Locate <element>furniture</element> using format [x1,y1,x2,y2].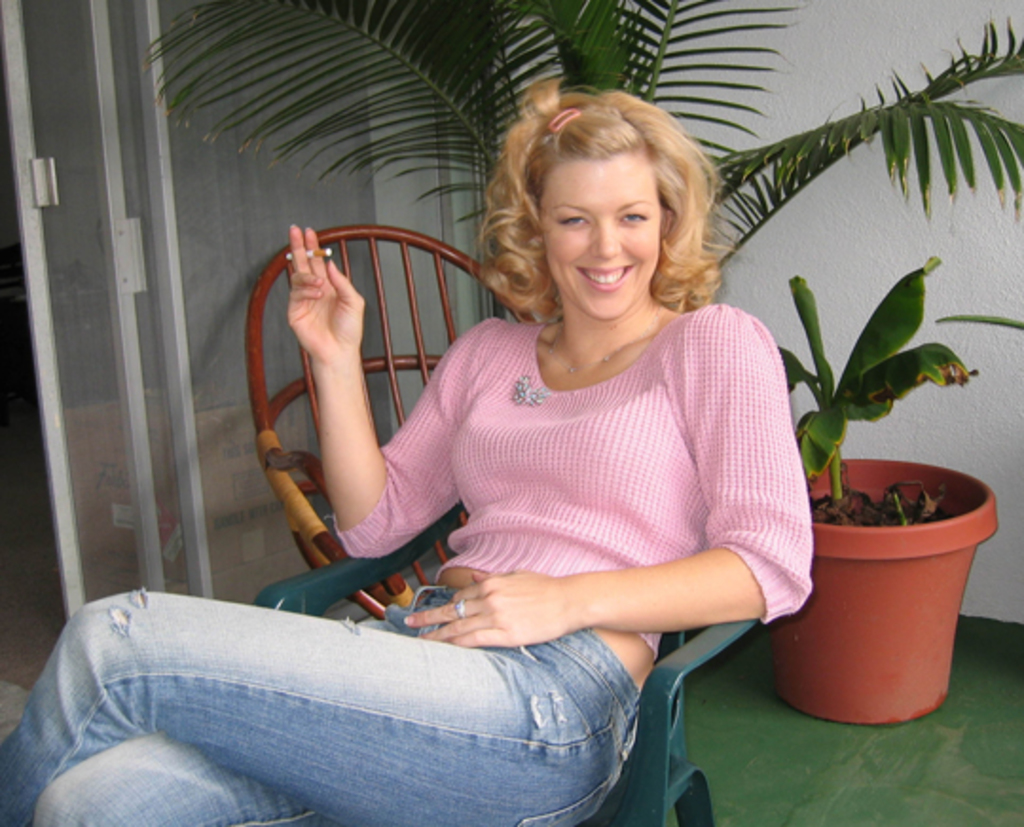
[243,226,537,624].
